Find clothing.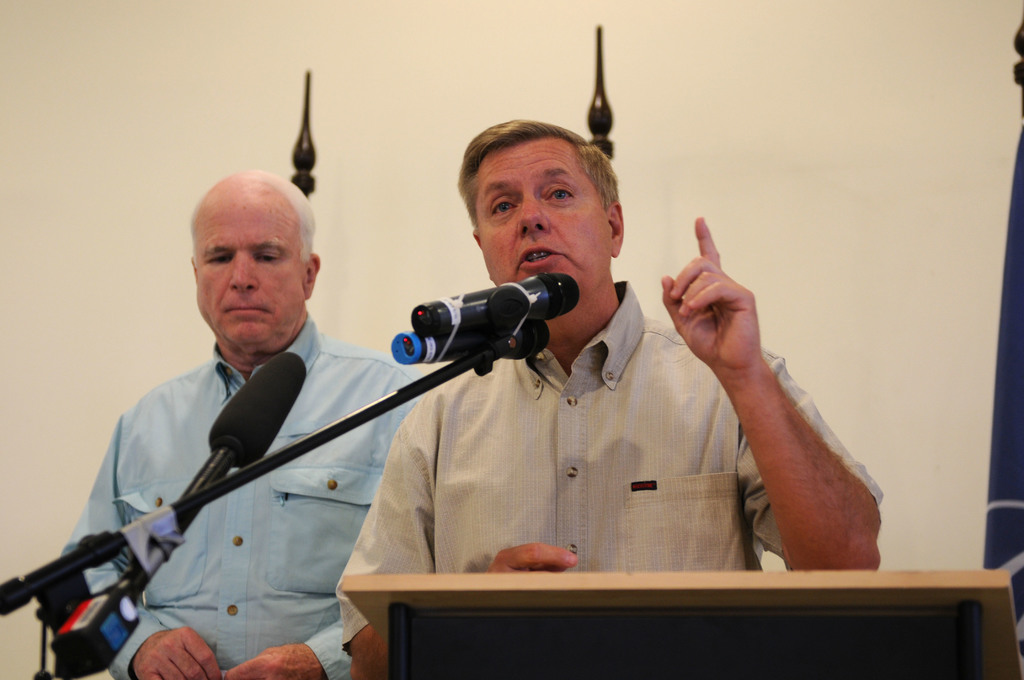
left=42, top=292, right=412, bottom=679.
